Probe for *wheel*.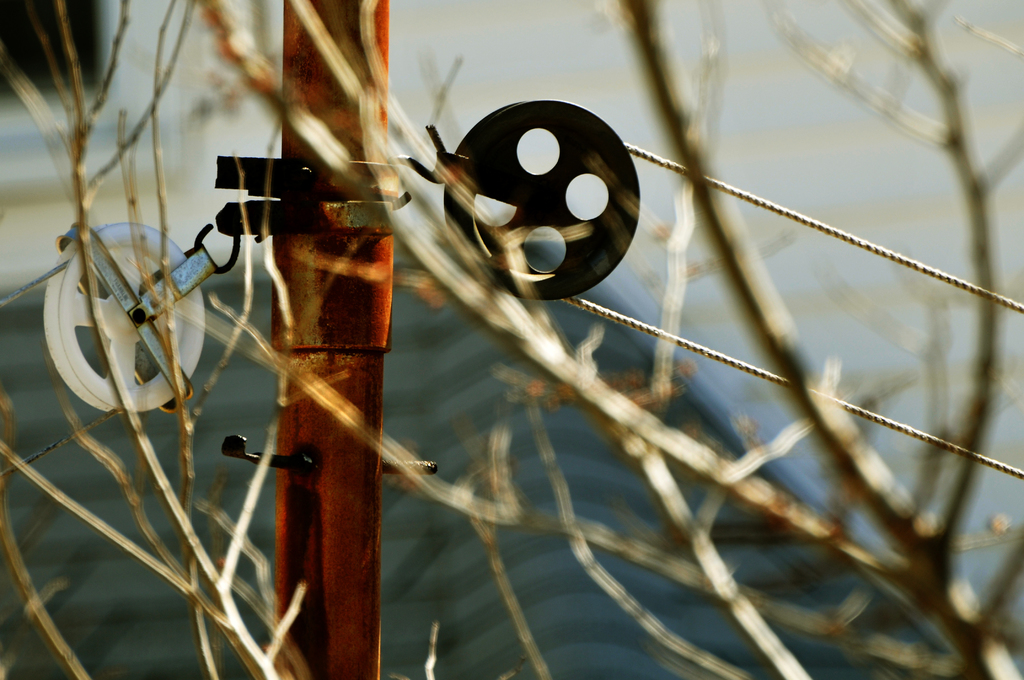
Probe result: select_region(42, 219, 207, 423).
